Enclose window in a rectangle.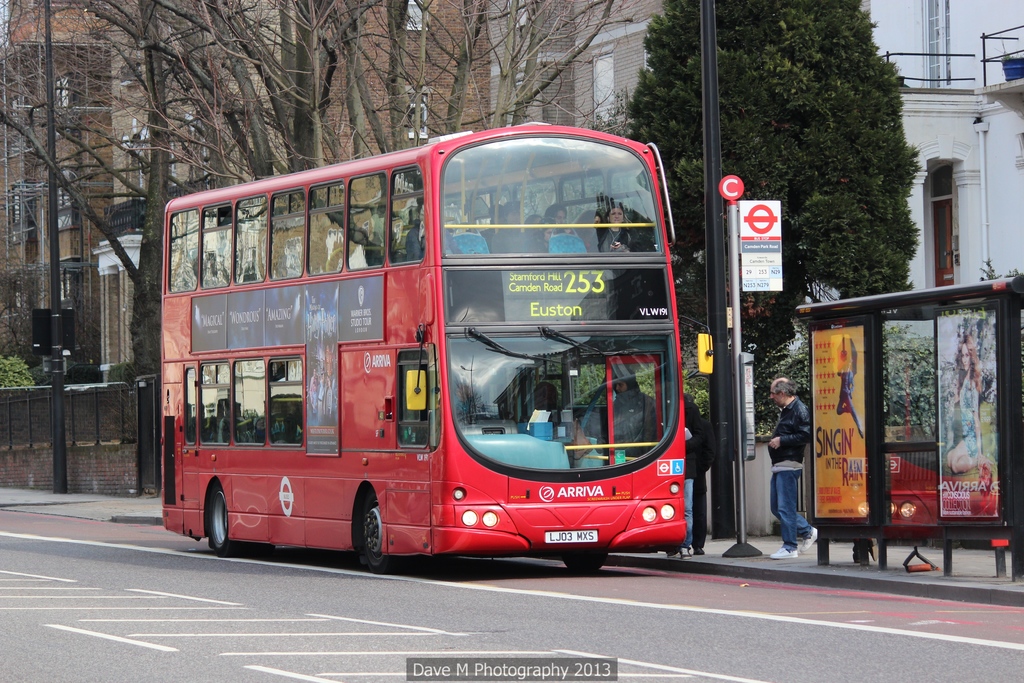
(x1=404, y1=0, x2=428, y2=27).
